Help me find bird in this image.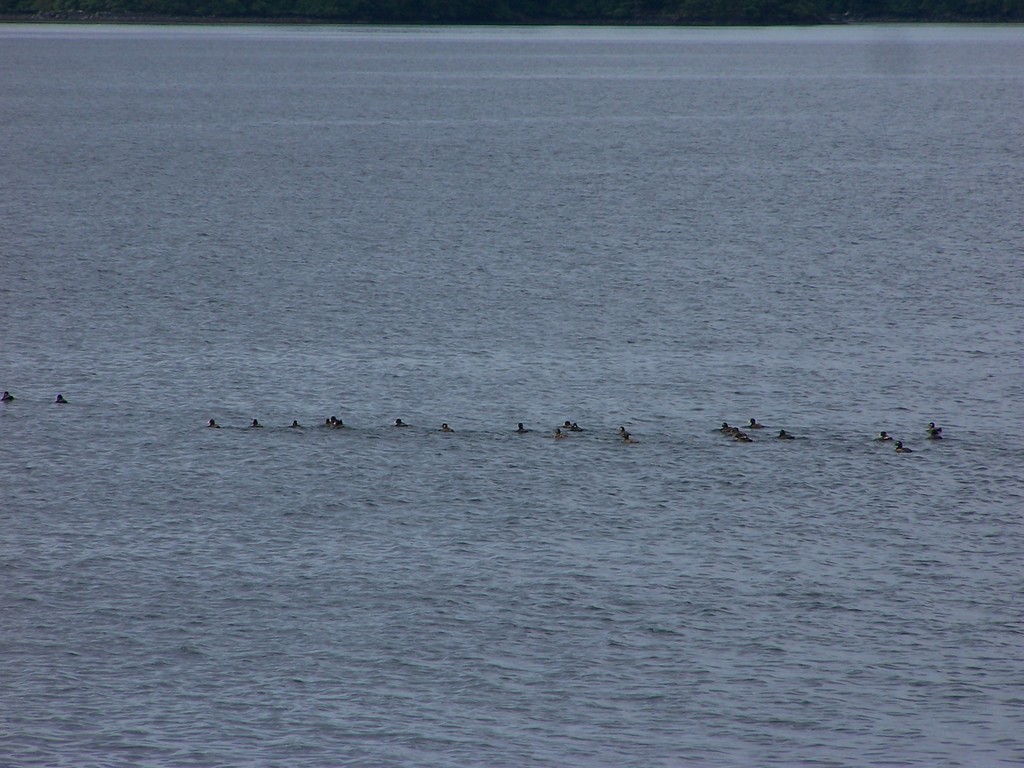
Found it: Rect(288, 419, 303, 431).
